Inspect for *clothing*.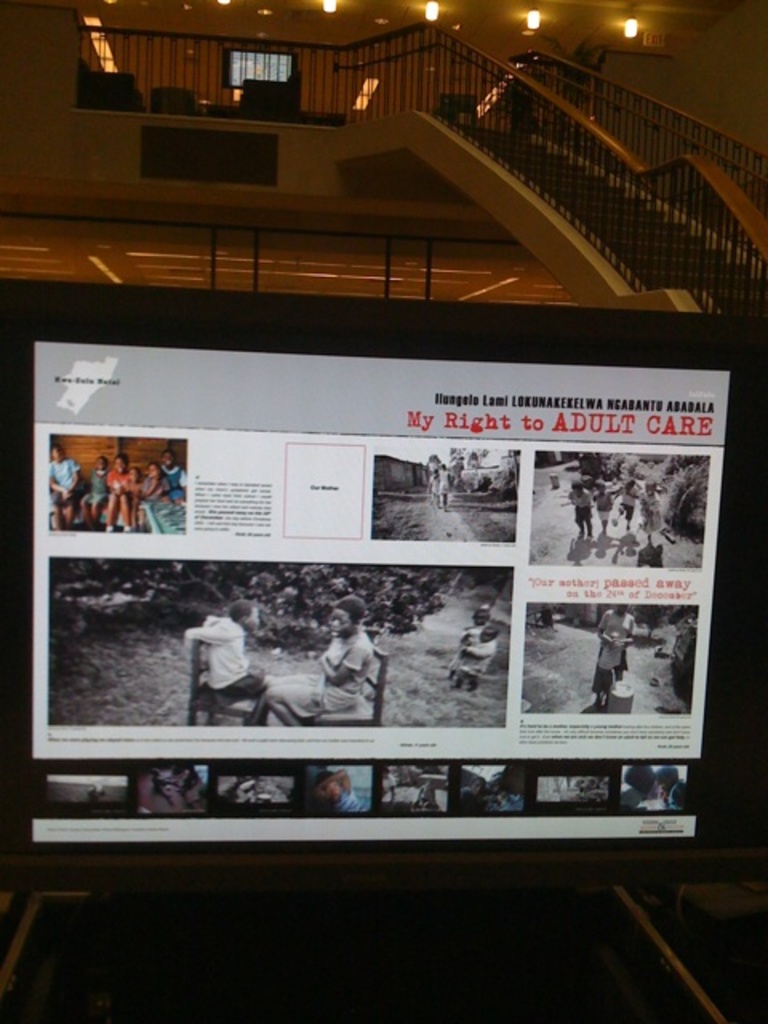
Inspection: detection(597, 494, 608, 522).
